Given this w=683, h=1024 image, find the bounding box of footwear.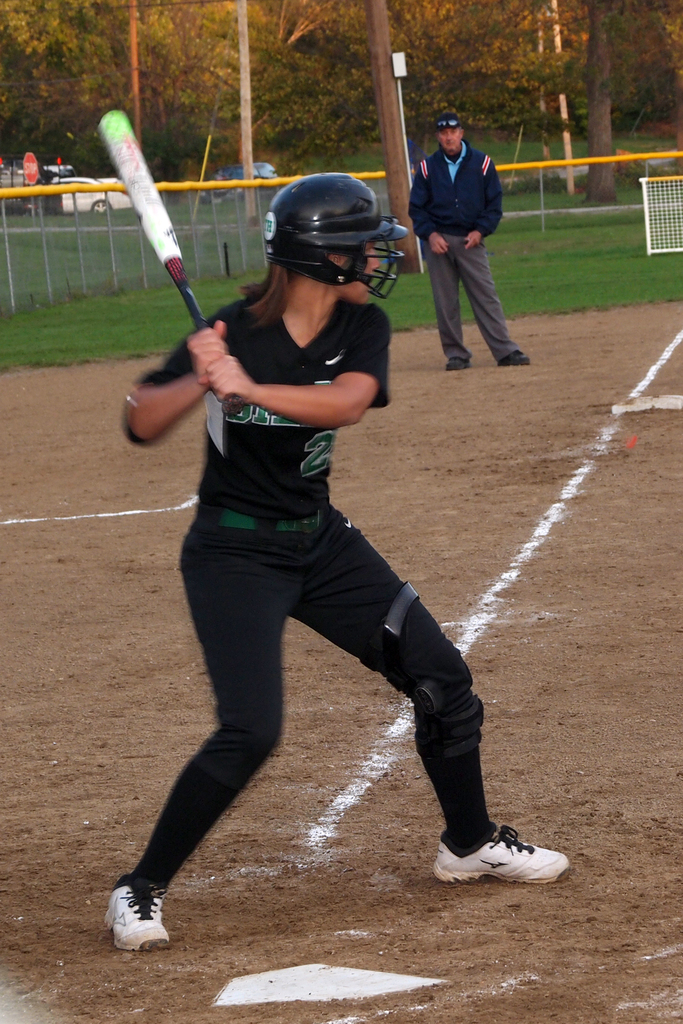
pyautogui.locateOnScreen(445, 828, 571, 886).
